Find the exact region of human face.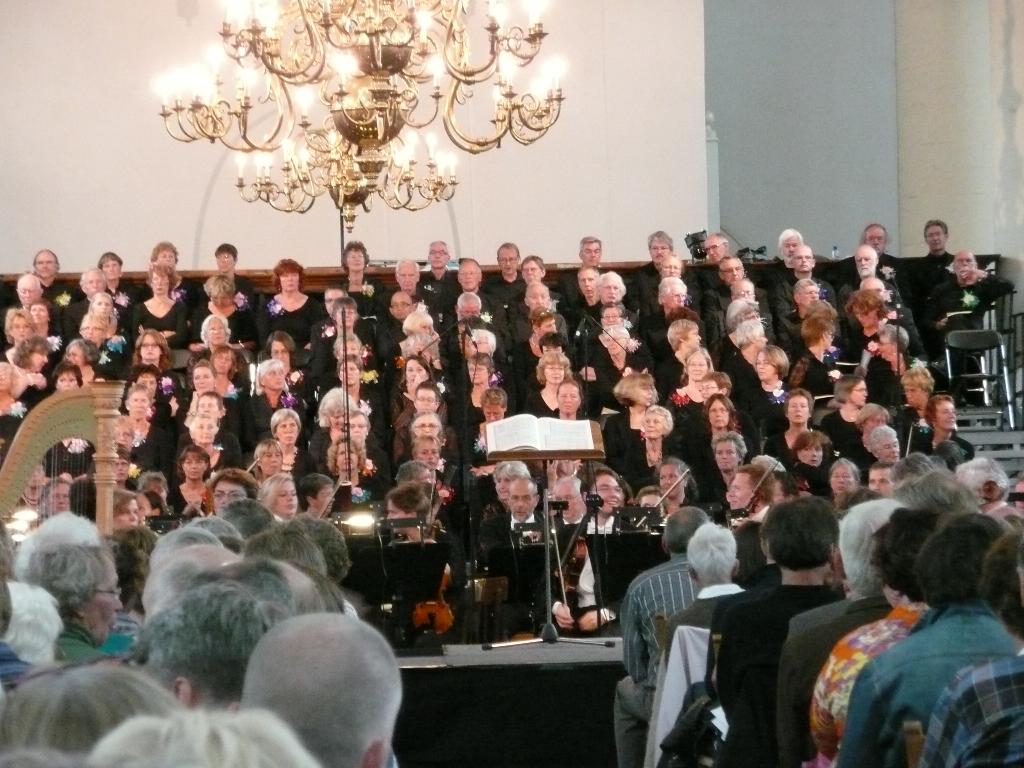
Exact region: (263,366,289,392).
